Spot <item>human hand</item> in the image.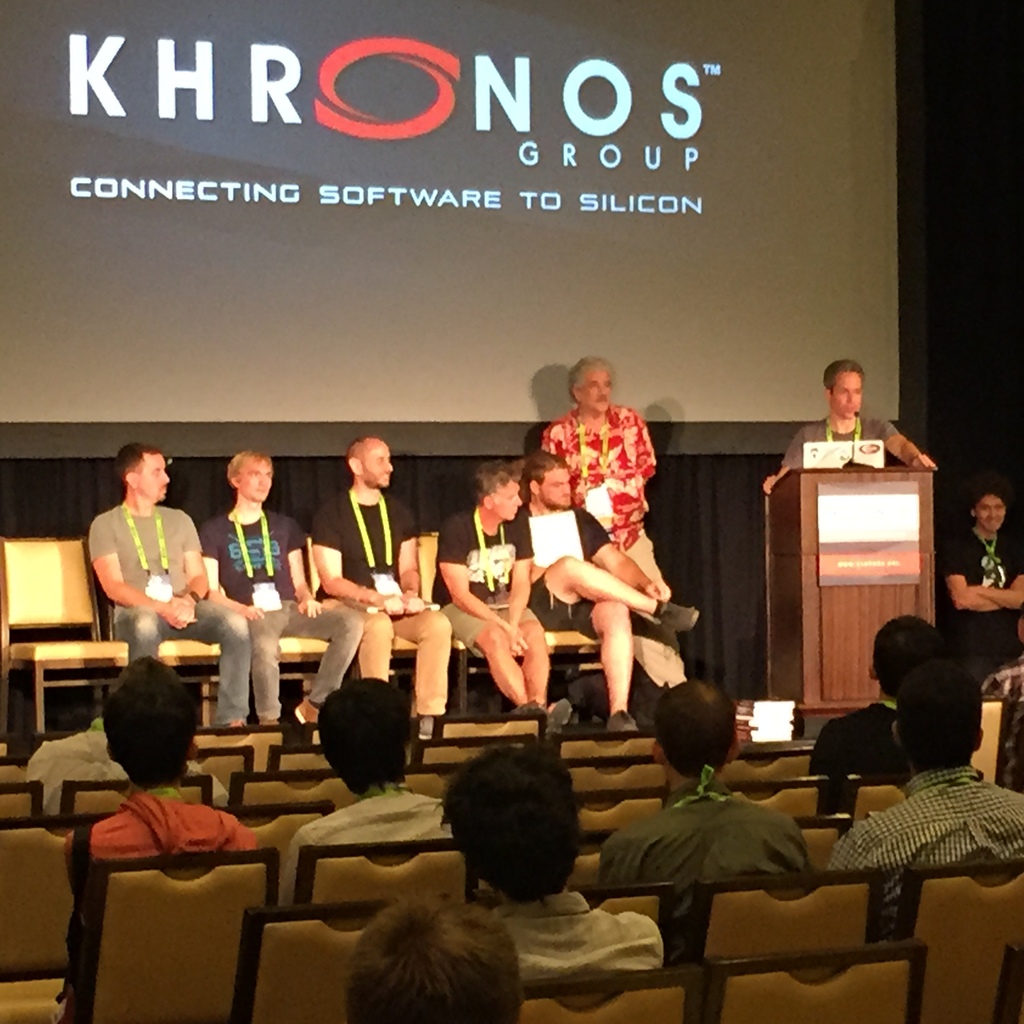
<item>human hand</item> found at (297, 596, 321, 622).
